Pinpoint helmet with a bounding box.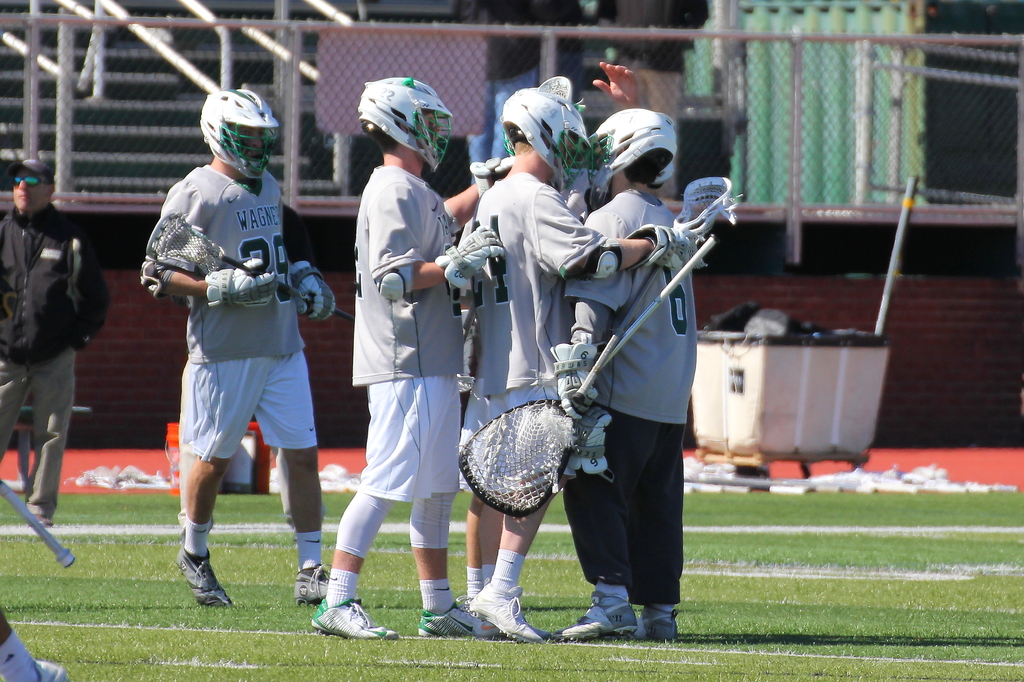
x1=184, y1=91, x2=268, y2=172.
